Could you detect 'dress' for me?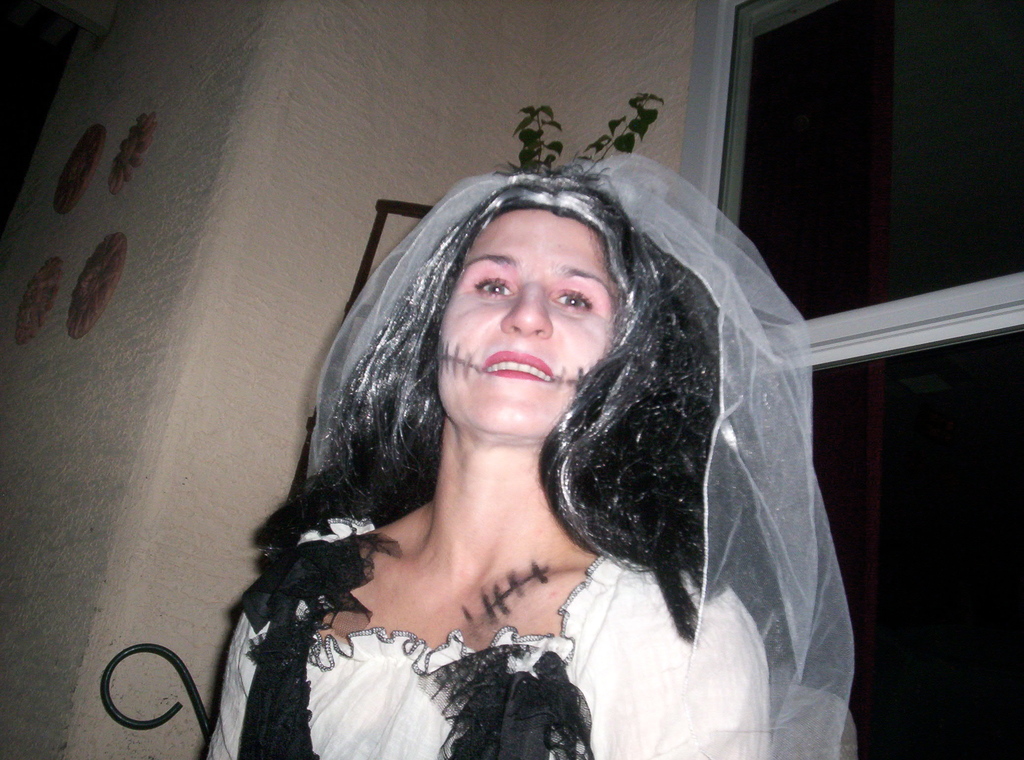
Detection result: <bbox>196, 517, 772, 759</bbox>.
